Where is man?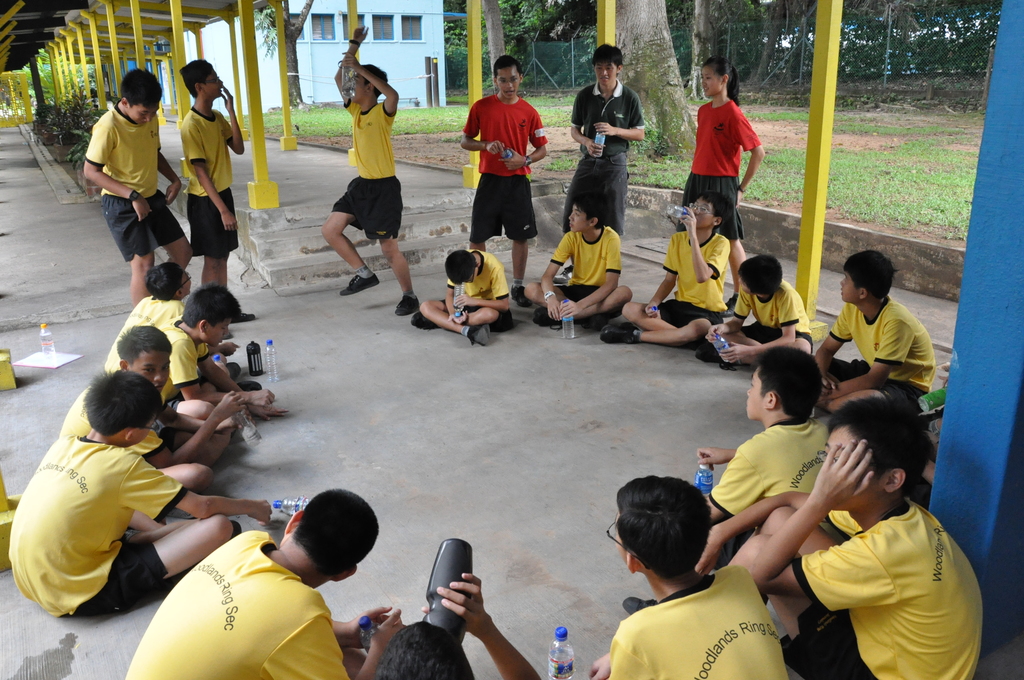
{"left": 104, "top": 318, "right": 241, "bottom": 449}.
